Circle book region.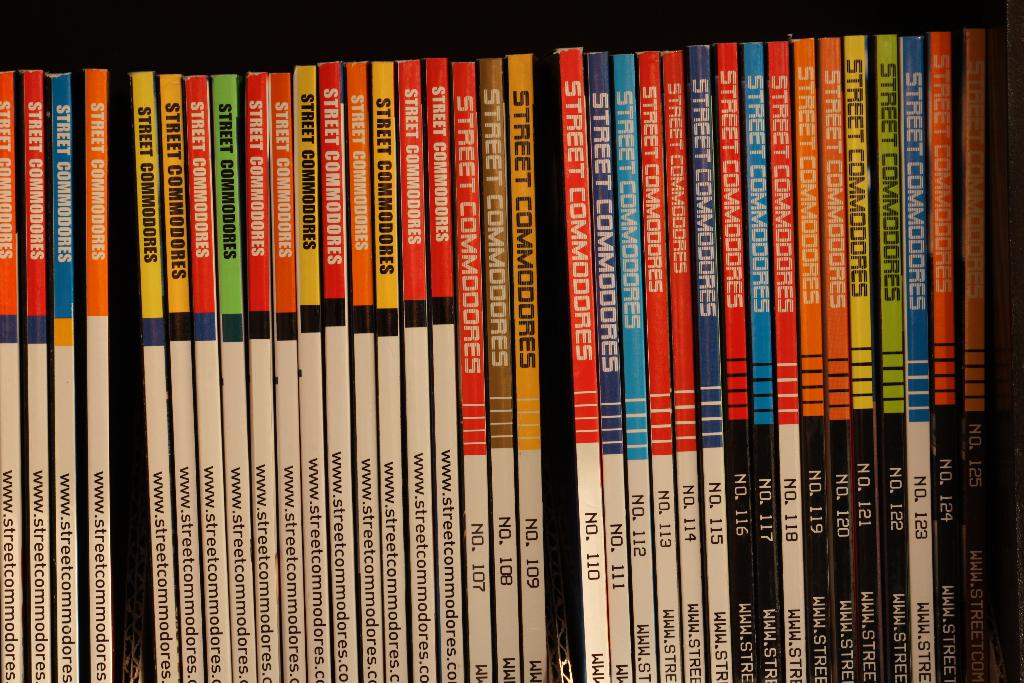
Region: (739, 37, 774, 682).
